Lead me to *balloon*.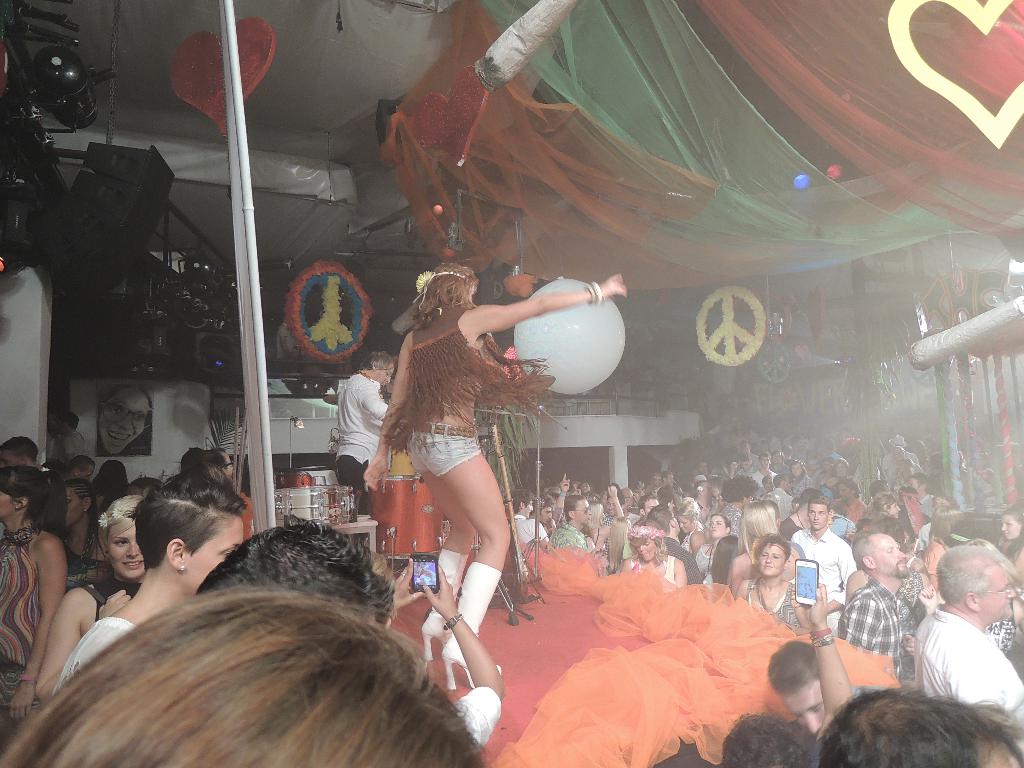
Lead to (511,278,623,397).
